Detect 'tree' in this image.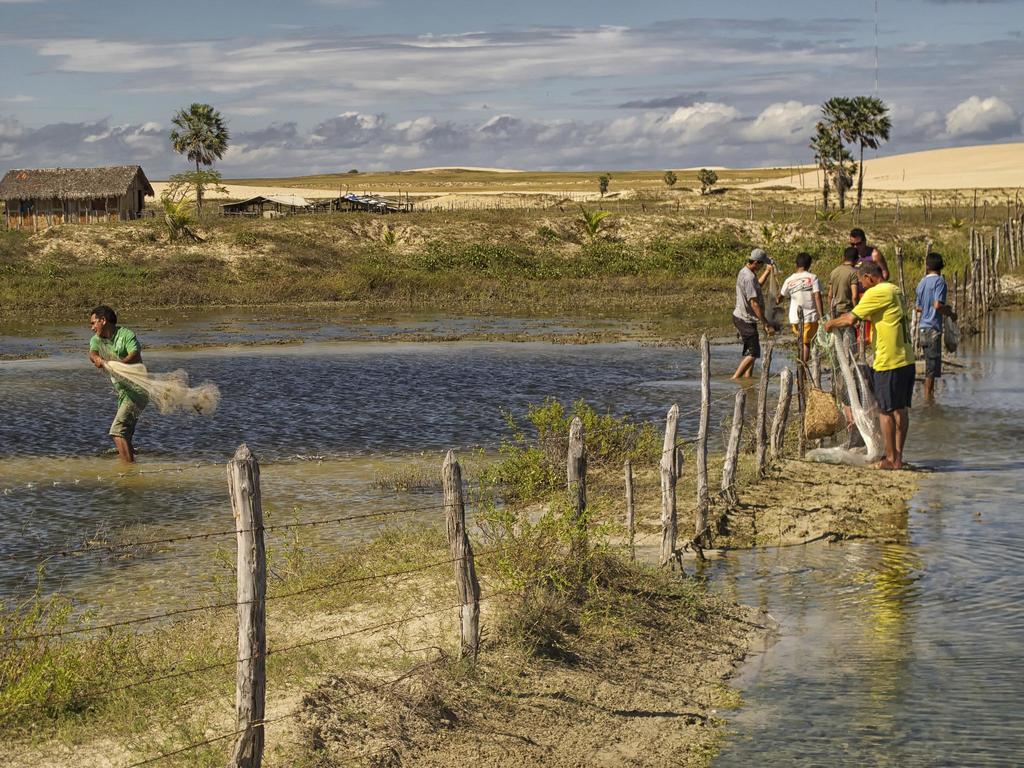
Detection: pyautogui.locateOnScreen(591, 173, 609, 204).
